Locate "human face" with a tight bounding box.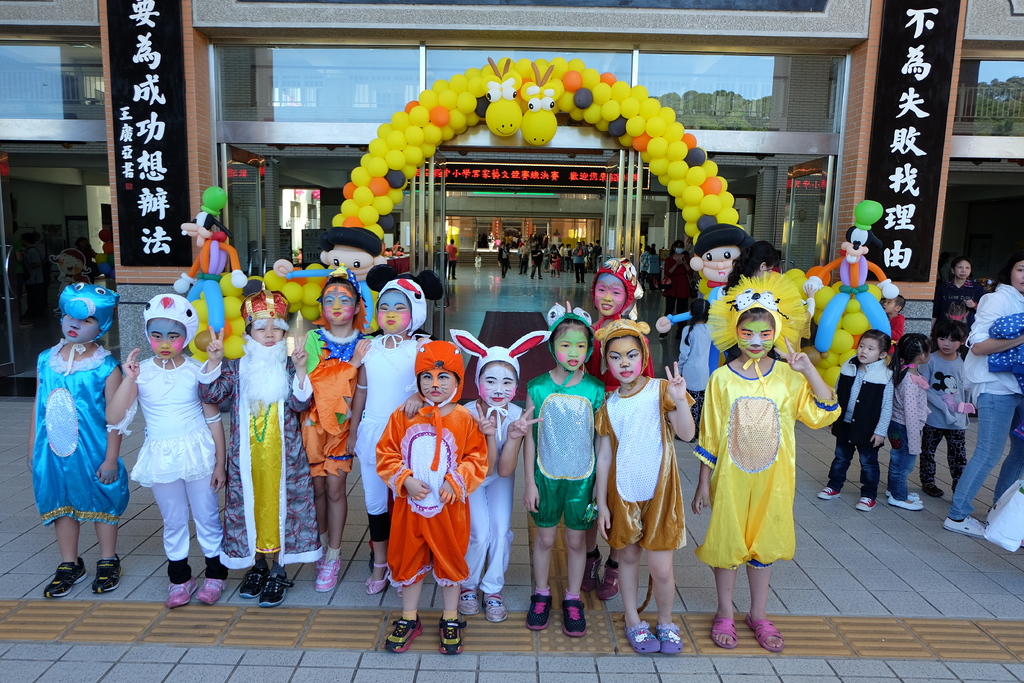
[736, 320, 774, 357].
